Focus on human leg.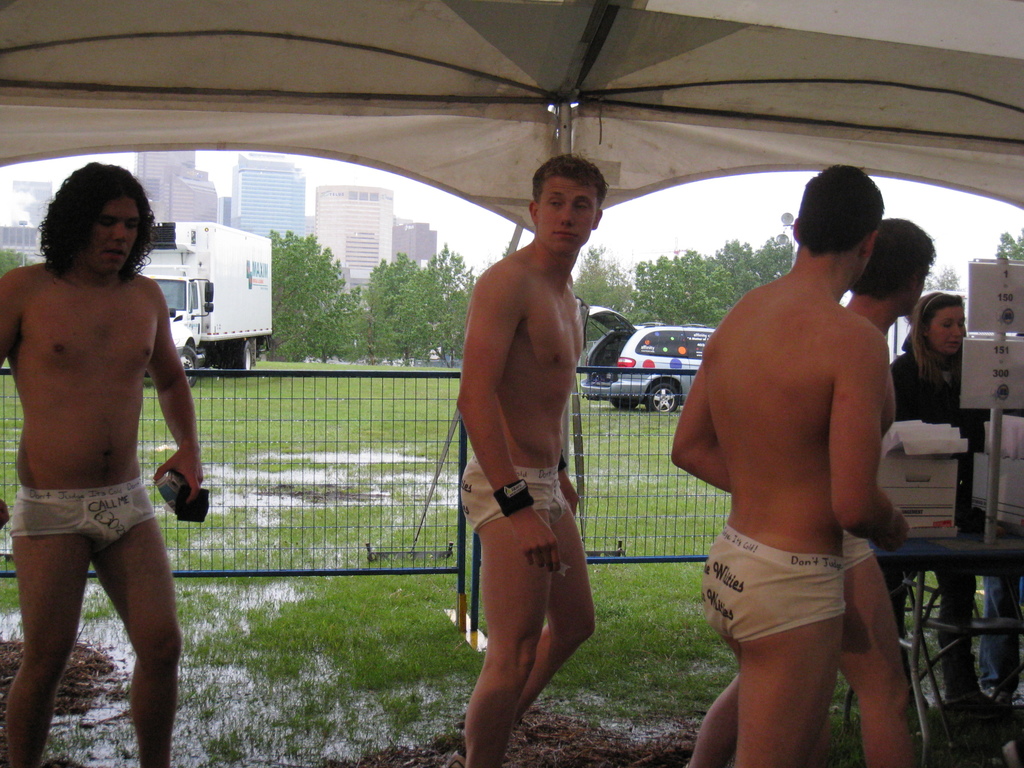
Focused at x1=730, y1=556, x2=840, y2=765.
